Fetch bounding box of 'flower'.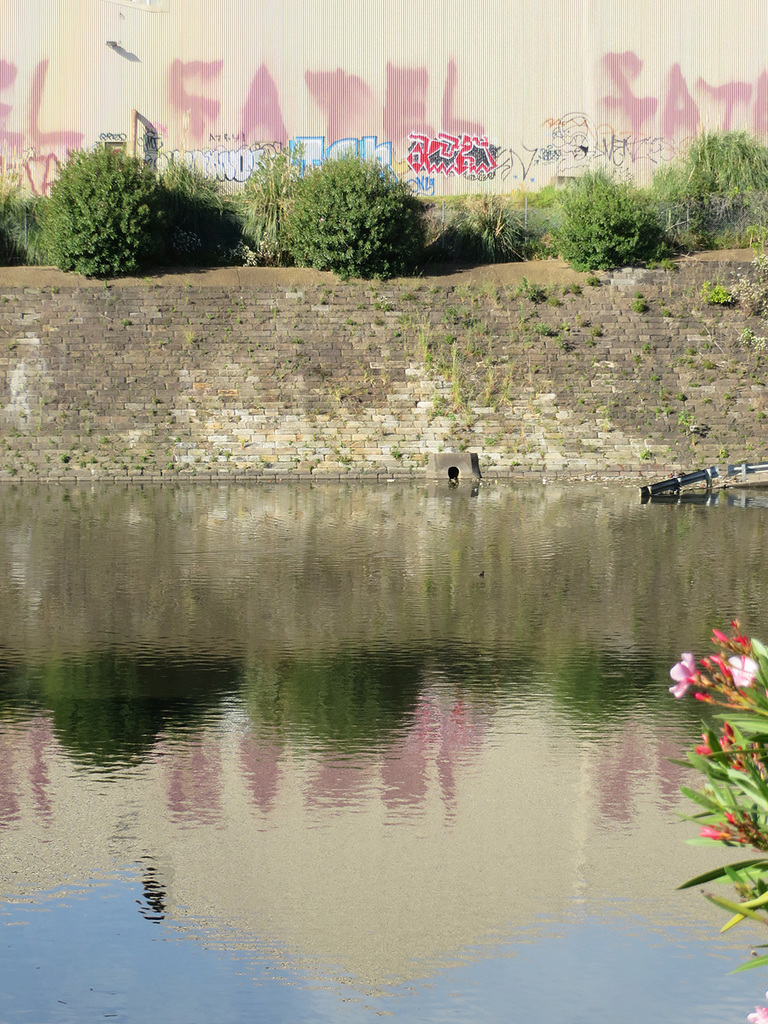
Bbox: rect(740, 1000, 767, 1023).
